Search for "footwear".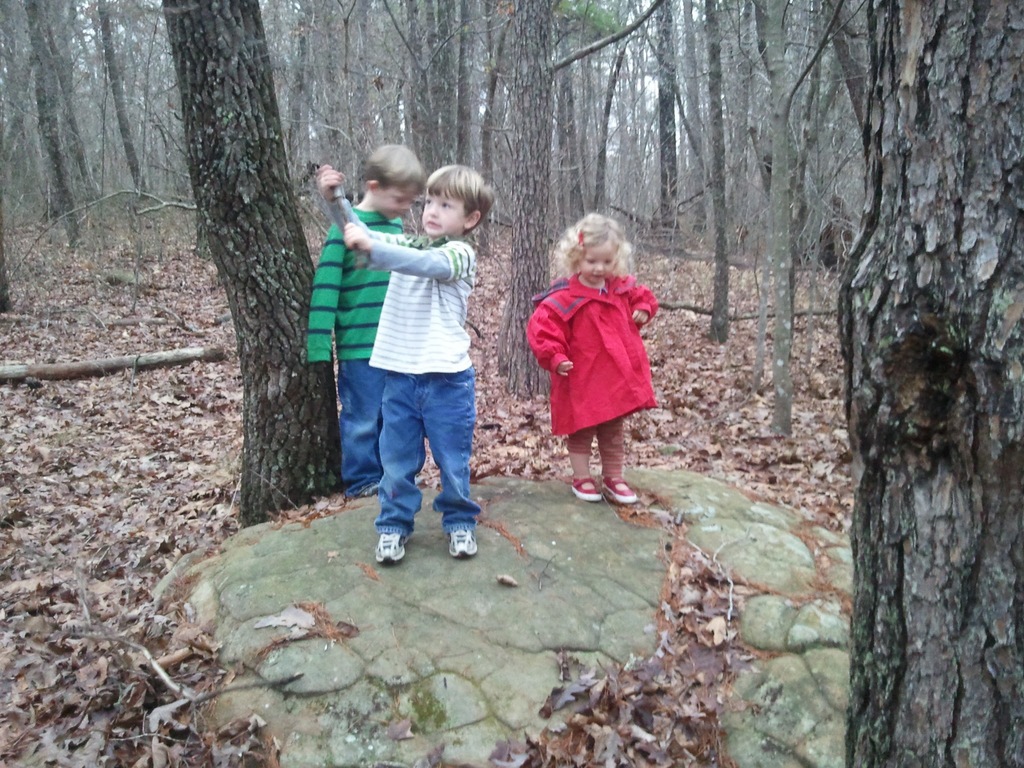
Found at crop(374, 533, 411, 563).
